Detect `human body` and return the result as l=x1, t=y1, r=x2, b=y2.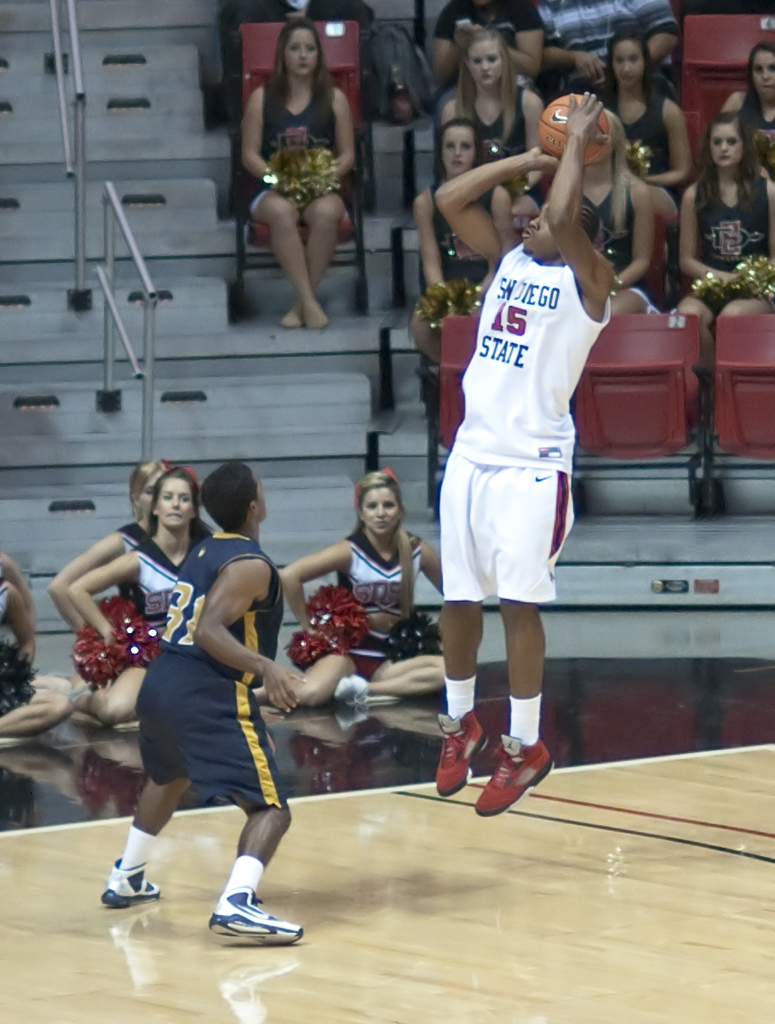
l=0, t=586, r=74, b=739.
